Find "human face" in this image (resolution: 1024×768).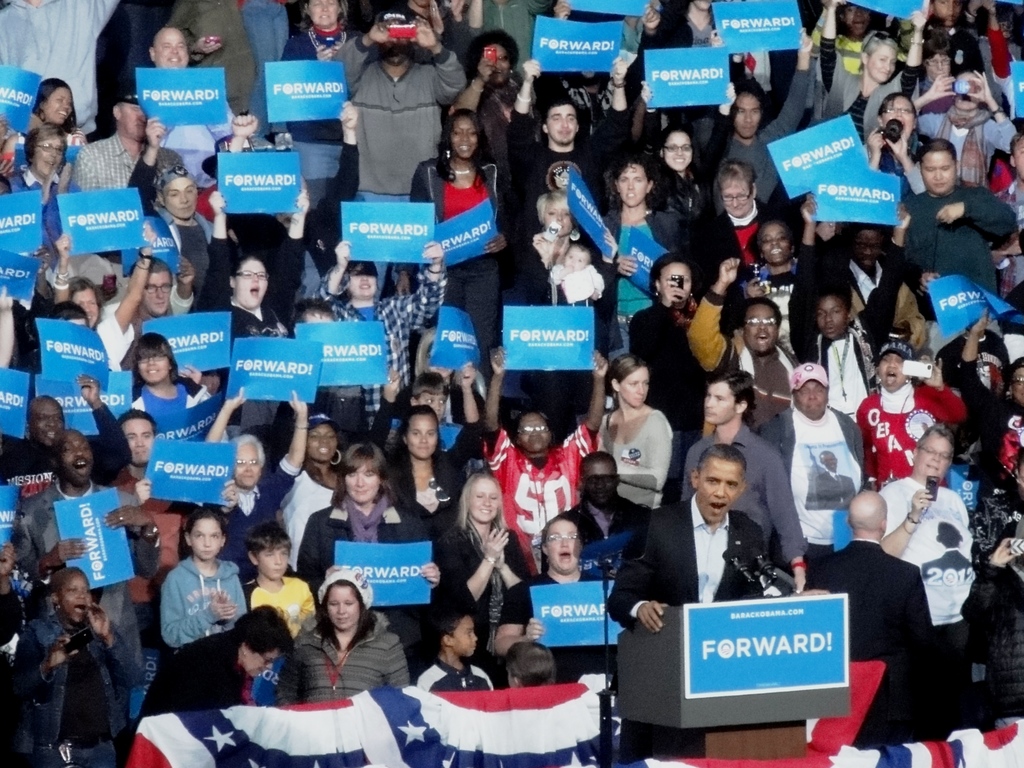
[x1=306, y1=421, x2=338, y2=462].
